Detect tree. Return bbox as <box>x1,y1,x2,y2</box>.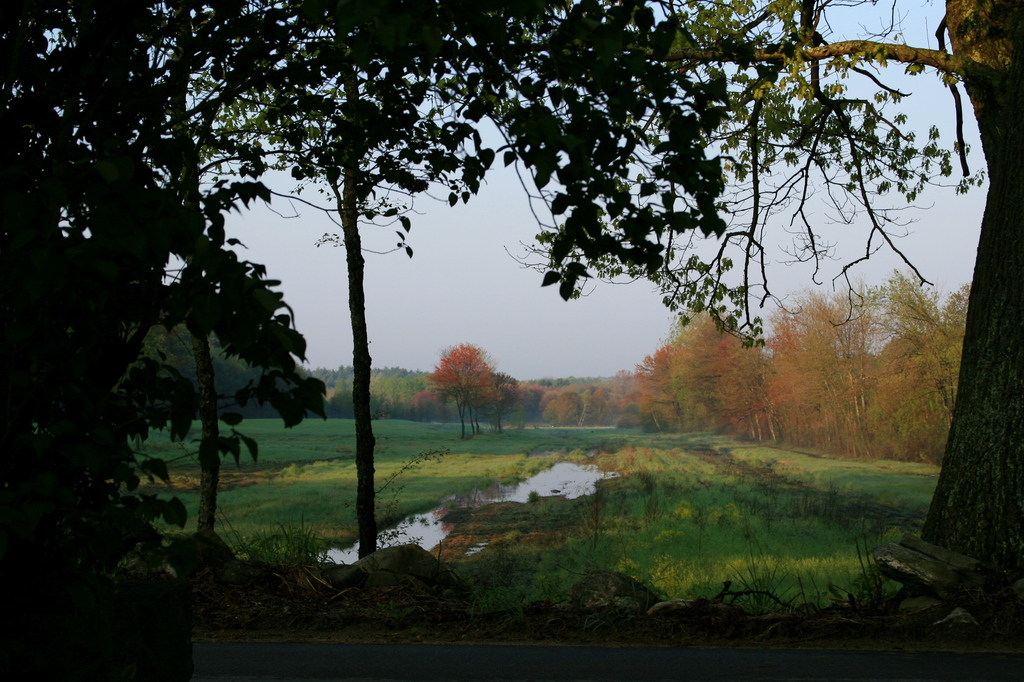
<box>148,0,244,537</box>.
